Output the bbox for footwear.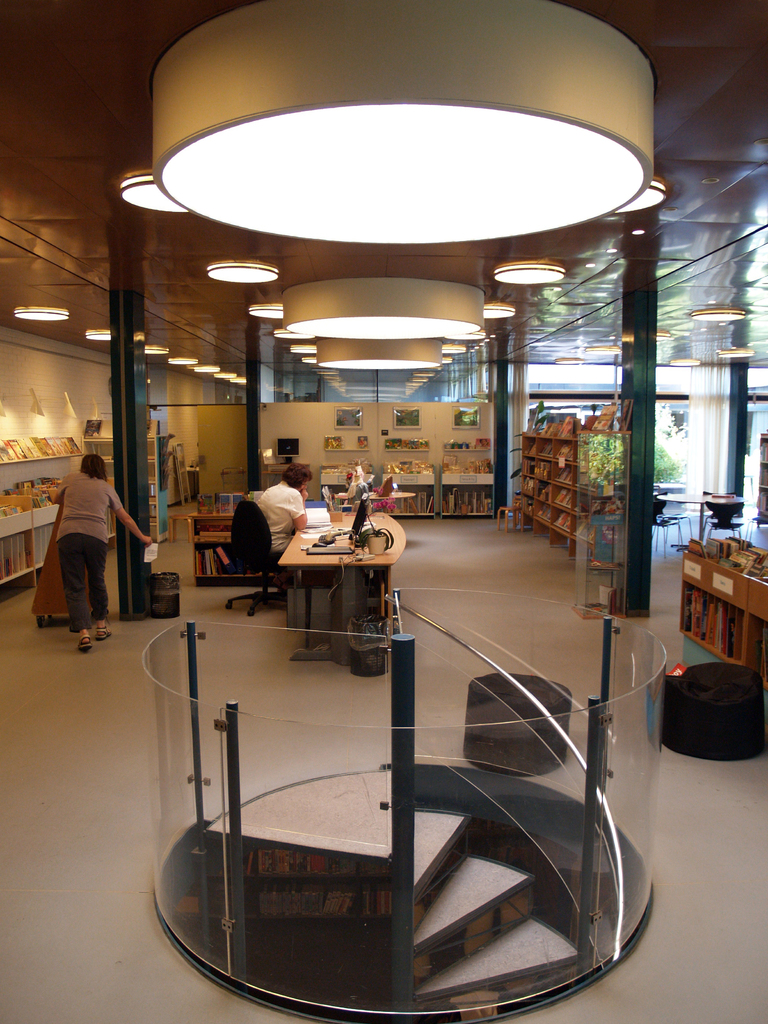
locate(92, 627, 111, 641).
